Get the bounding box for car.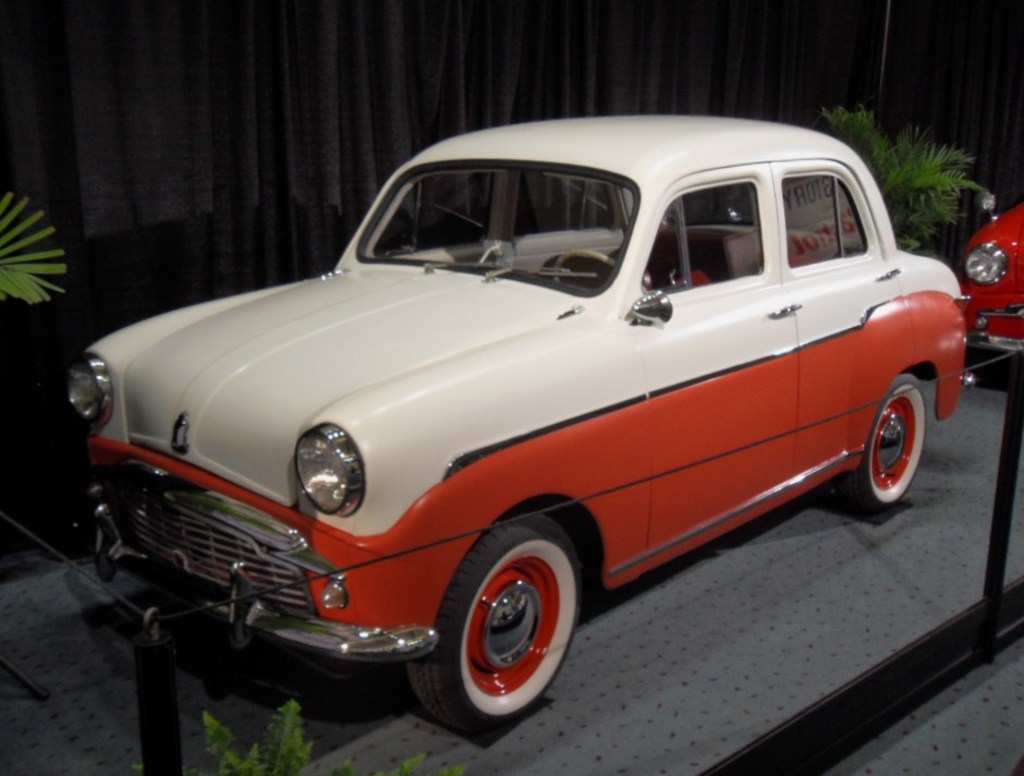
rect(60, 112, 973, 735).
